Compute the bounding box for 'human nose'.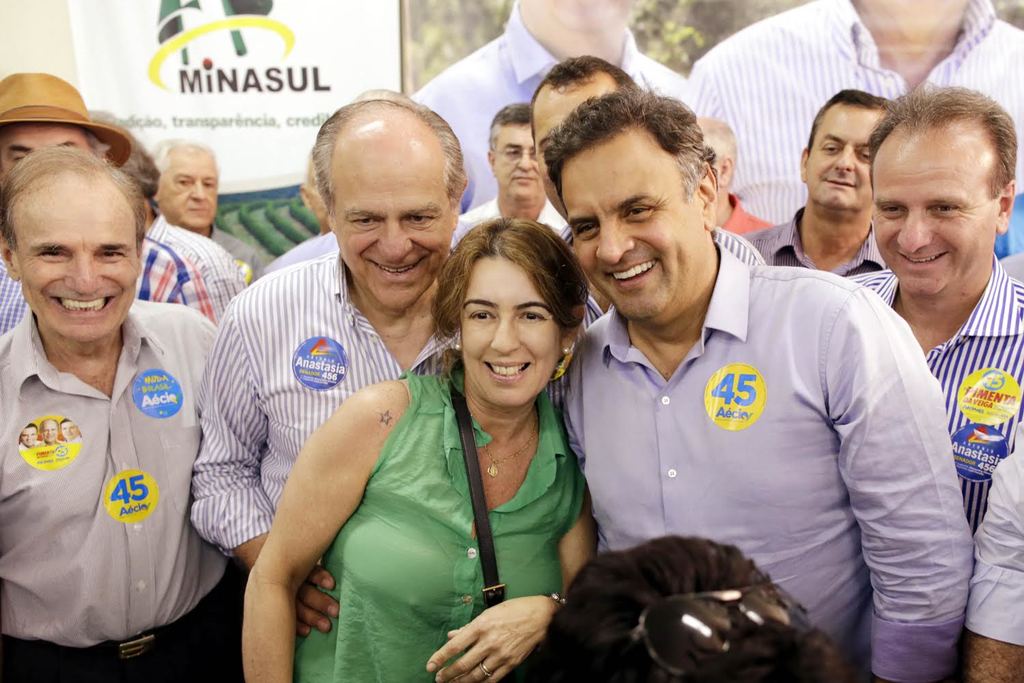
<region>518, 151, 532, 172</region>.
